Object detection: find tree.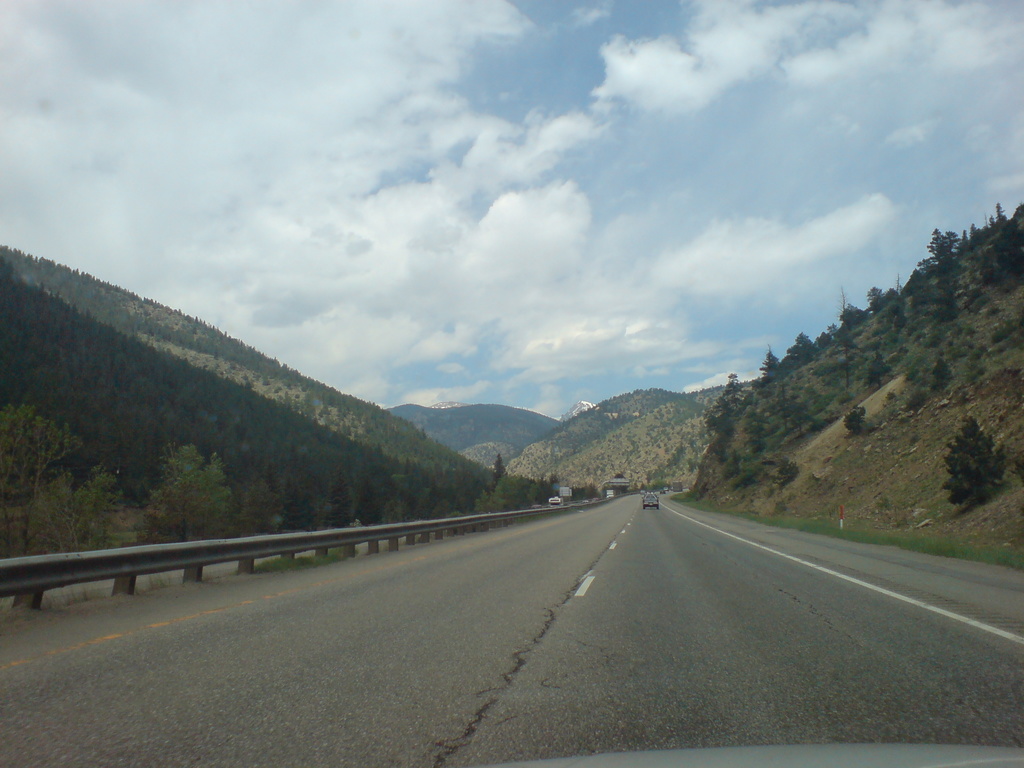
bbox(149, 441, 233, 543).
